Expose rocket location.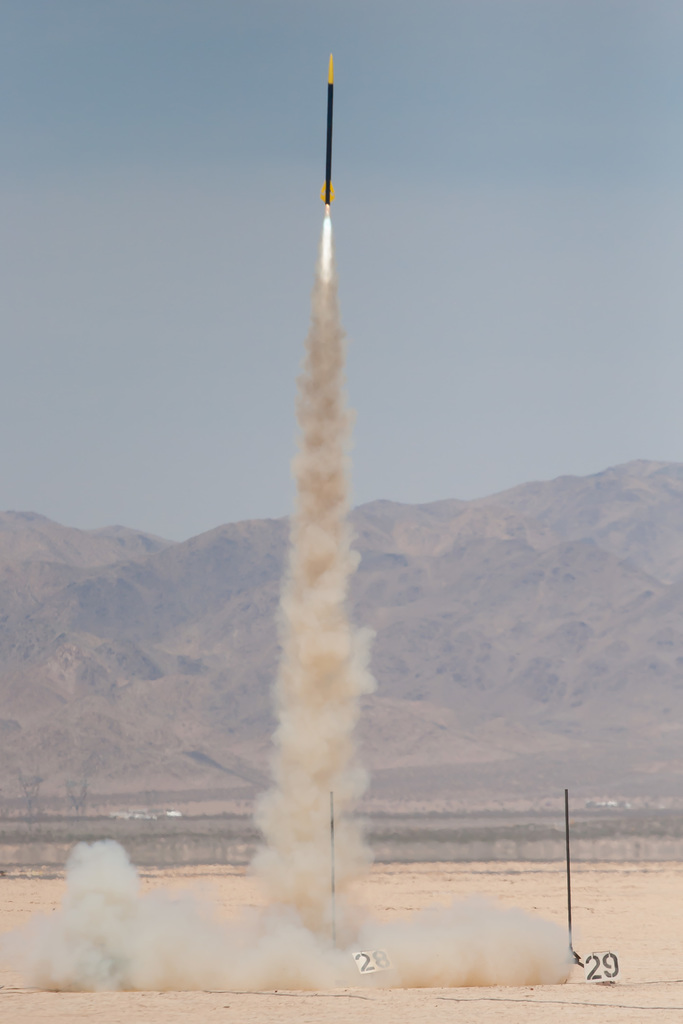
Exposed at pyautogui.locateOnScreen(319, 53, 336, 202).
